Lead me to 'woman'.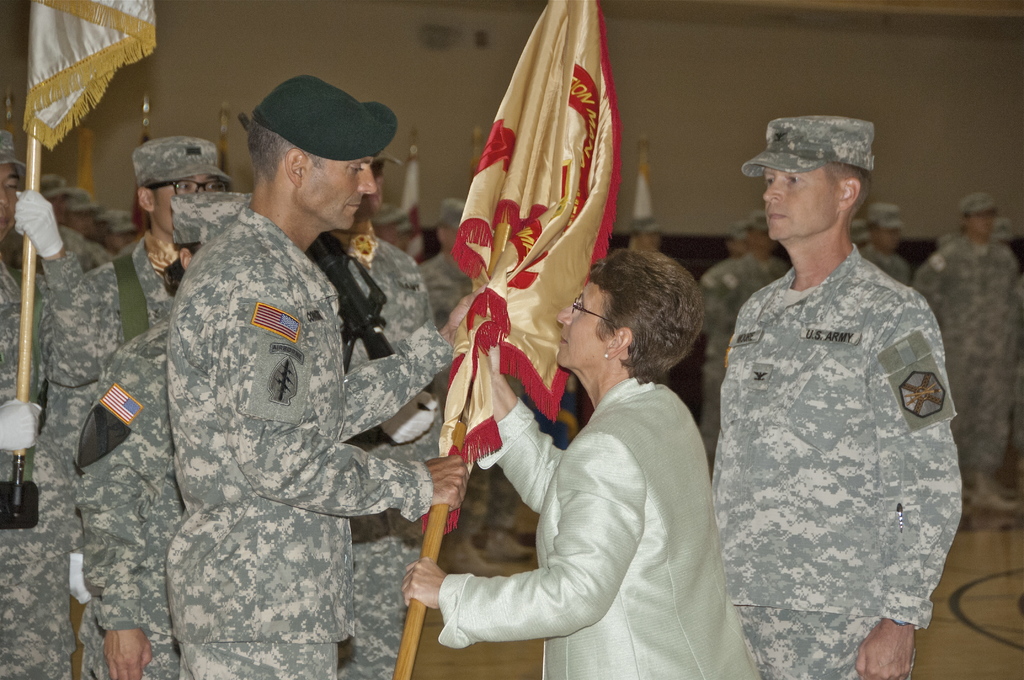
Lead to x1=51 y1=176 x2=280 y2=679.
